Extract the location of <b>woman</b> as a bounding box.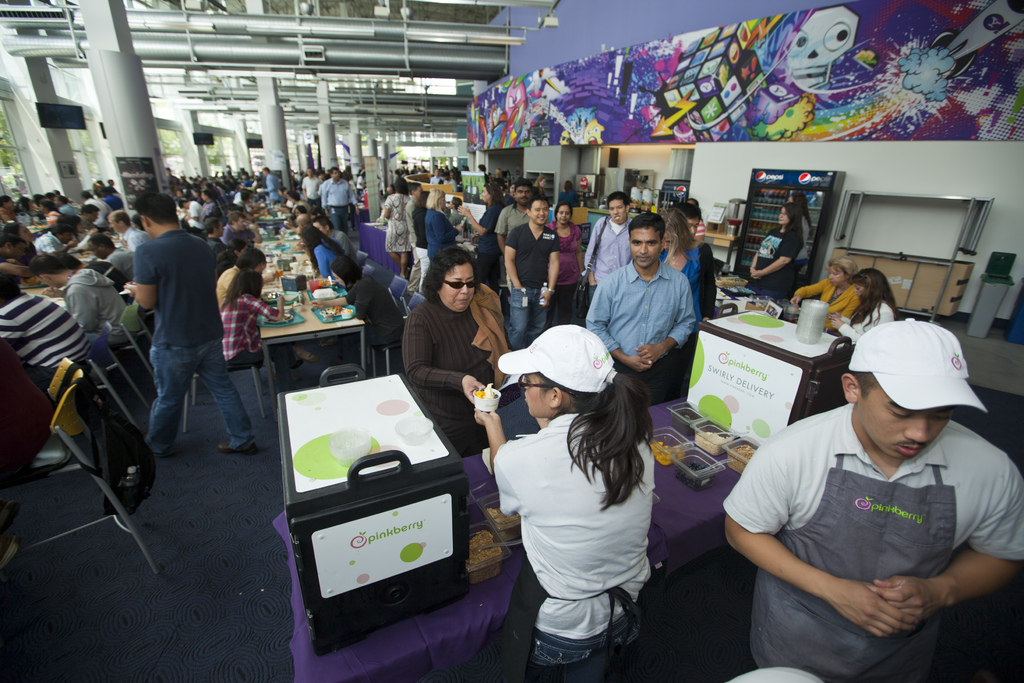
bbox(787, 252, 872, 327).
